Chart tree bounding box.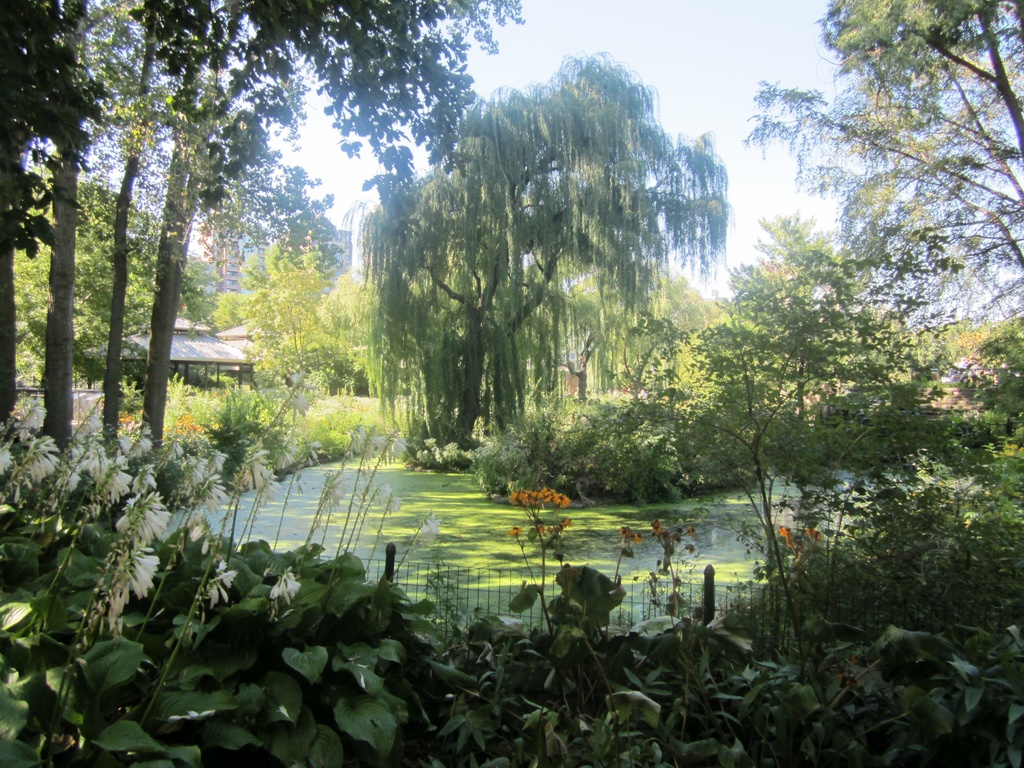
Charted: (208, 234, 333, 472).
